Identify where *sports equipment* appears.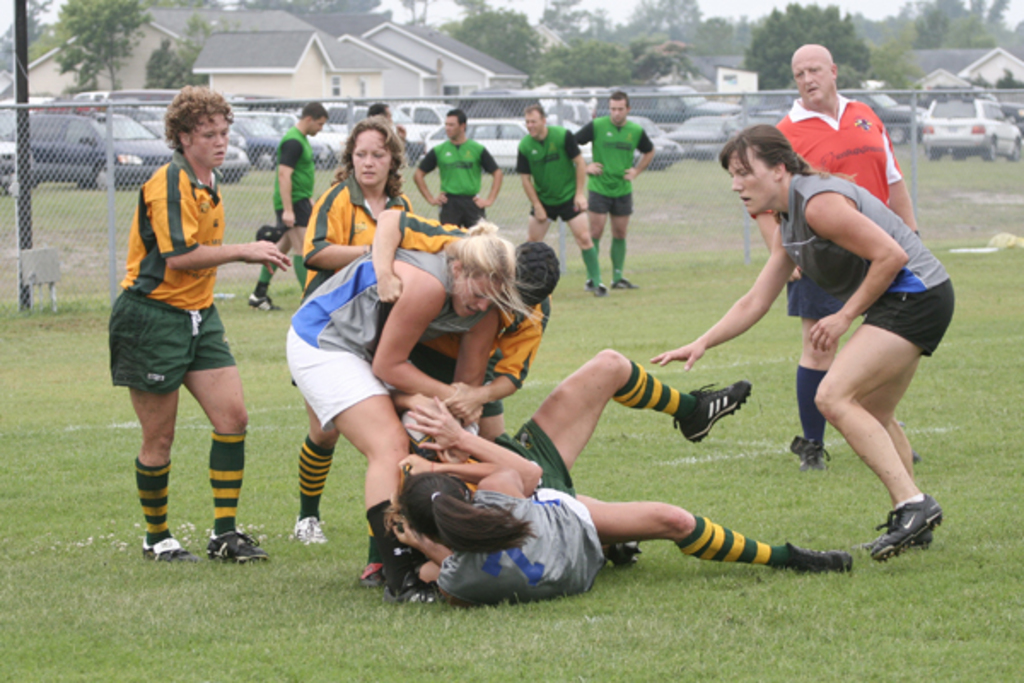
Appears at (x1=869, y1=495, x2=945, y2=569).
